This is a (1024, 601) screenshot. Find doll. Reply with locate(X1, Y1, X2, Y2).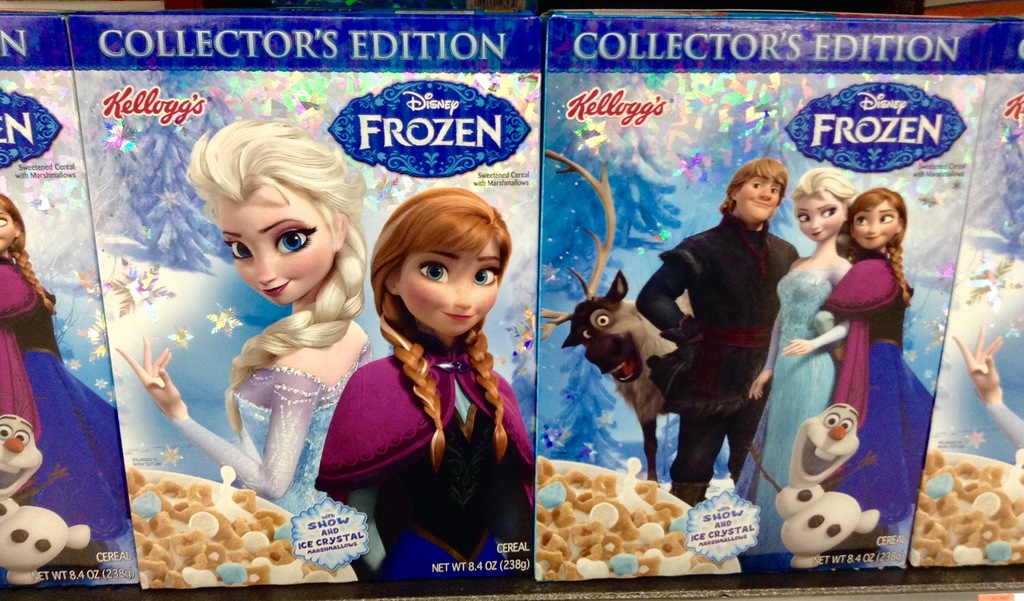
locate(0, 204, 127, 544).
